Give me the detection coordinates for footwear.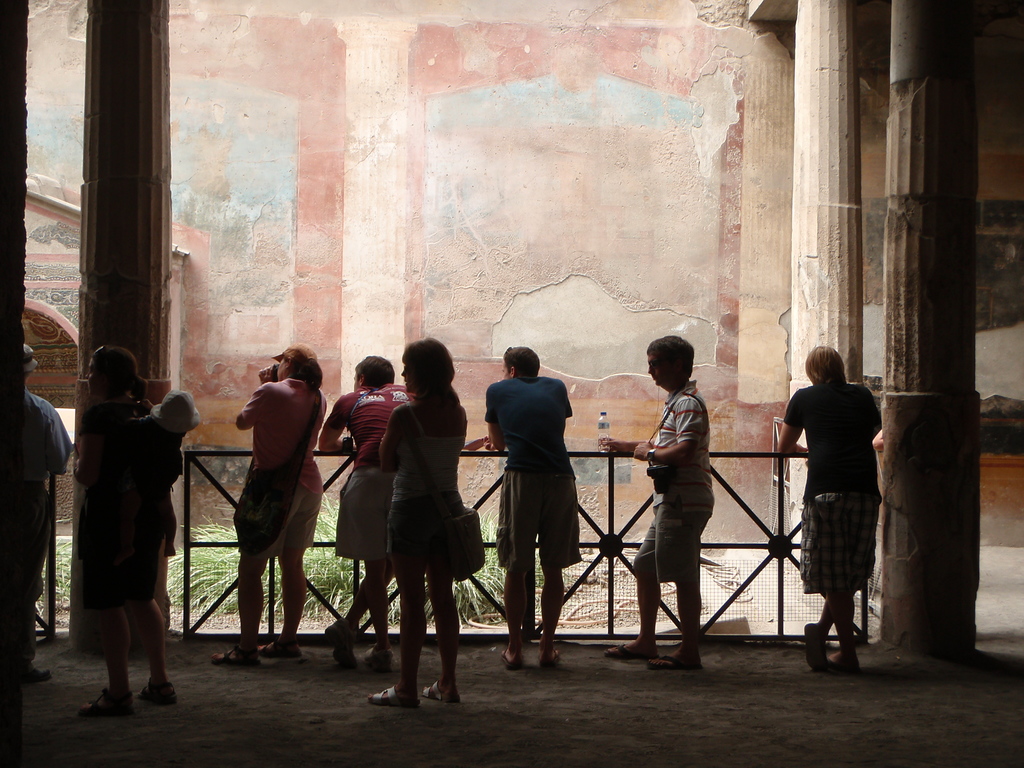
(x1=801, y1=623, x2=820, y2=664).
